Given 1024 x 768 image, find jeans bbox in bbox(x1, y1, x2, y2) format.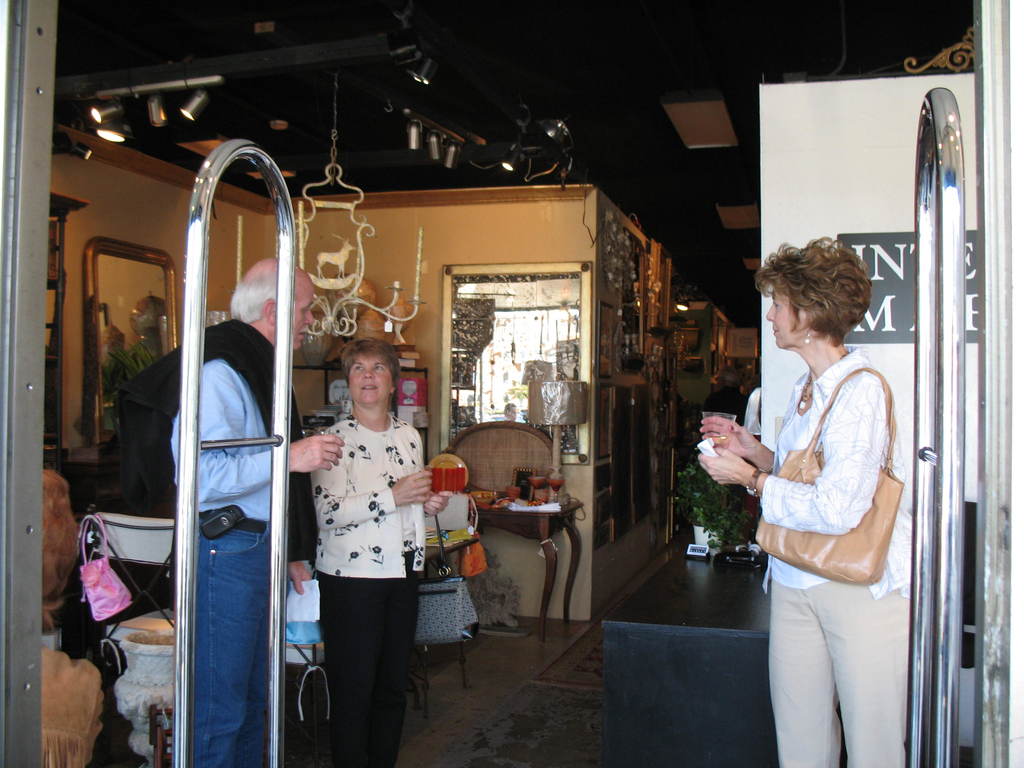
bbox(191, 514, 272, 767).
